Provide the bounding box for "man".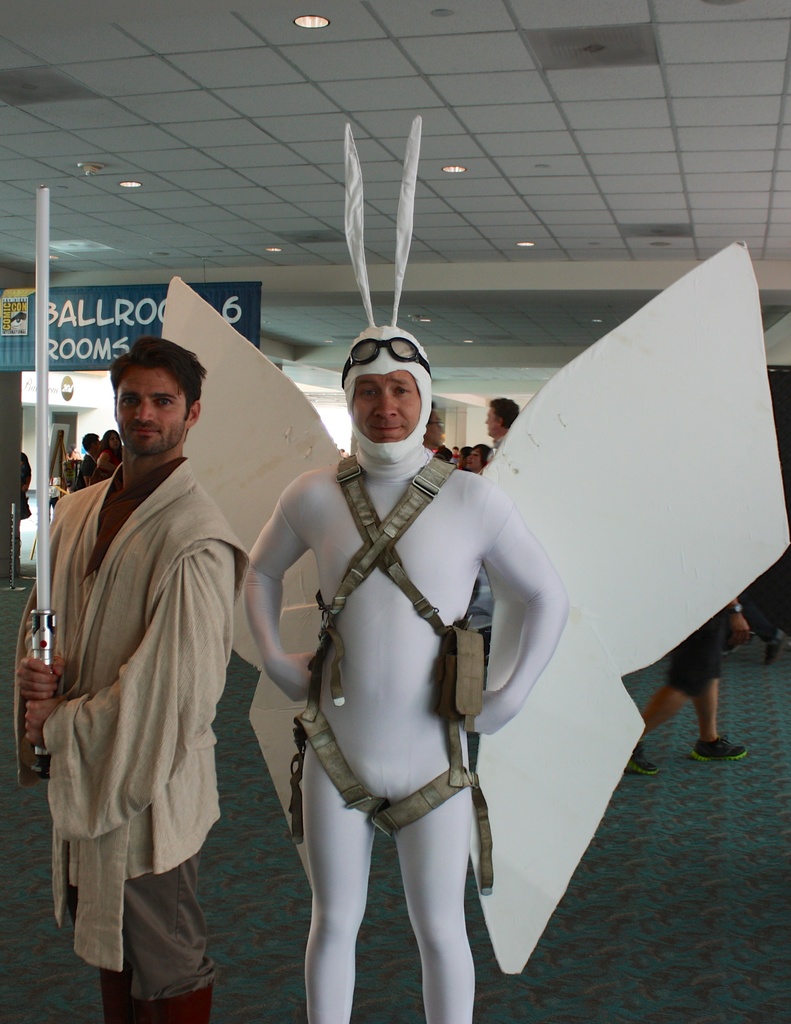
248:285:533:1016.
